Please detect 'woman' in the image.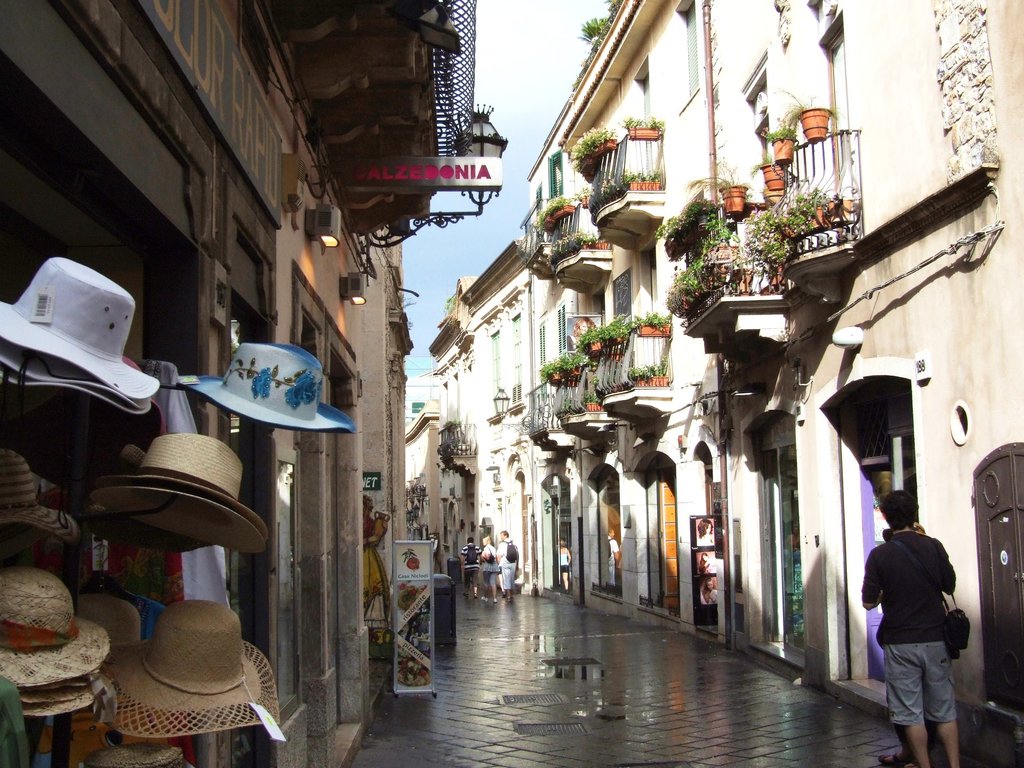
697/520/714/548.
